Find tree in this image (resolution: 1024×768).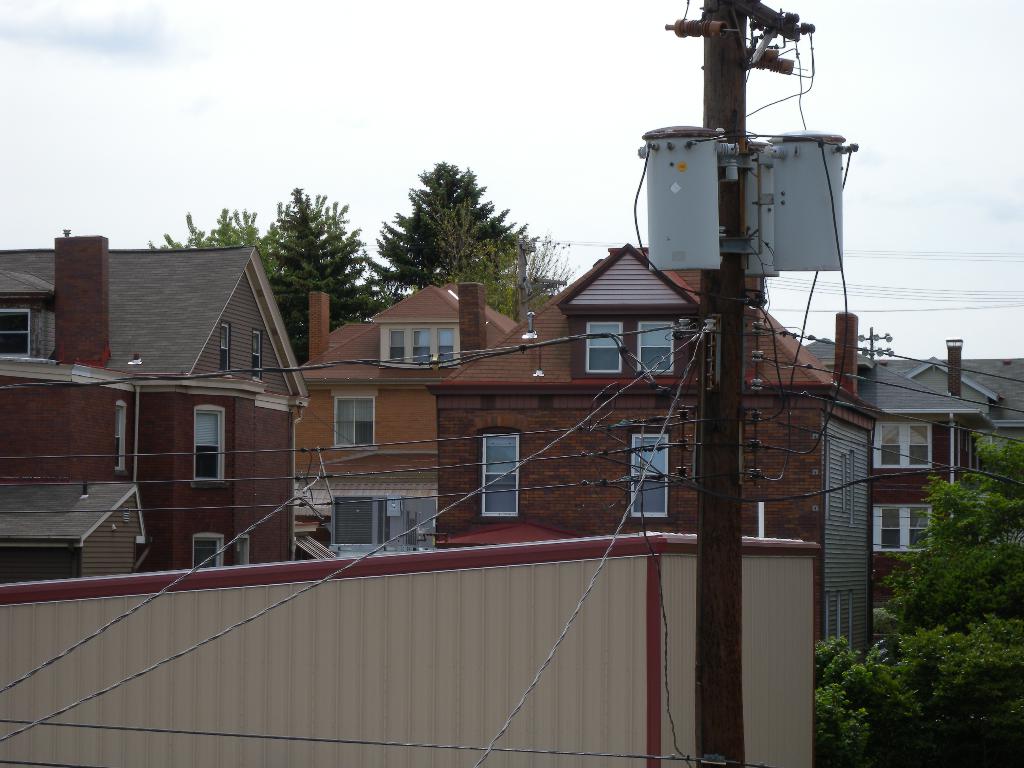
bbox(871, 431, 1023, 623).
